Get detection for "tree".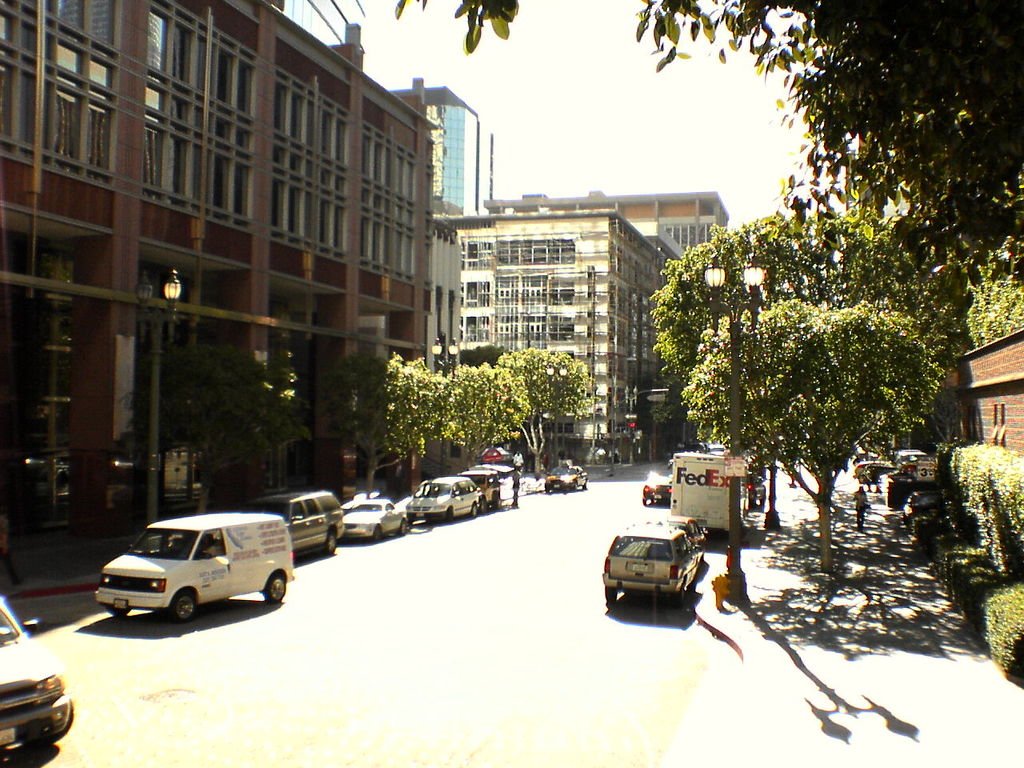
Detection: detection(440, 360, 526, 480).
